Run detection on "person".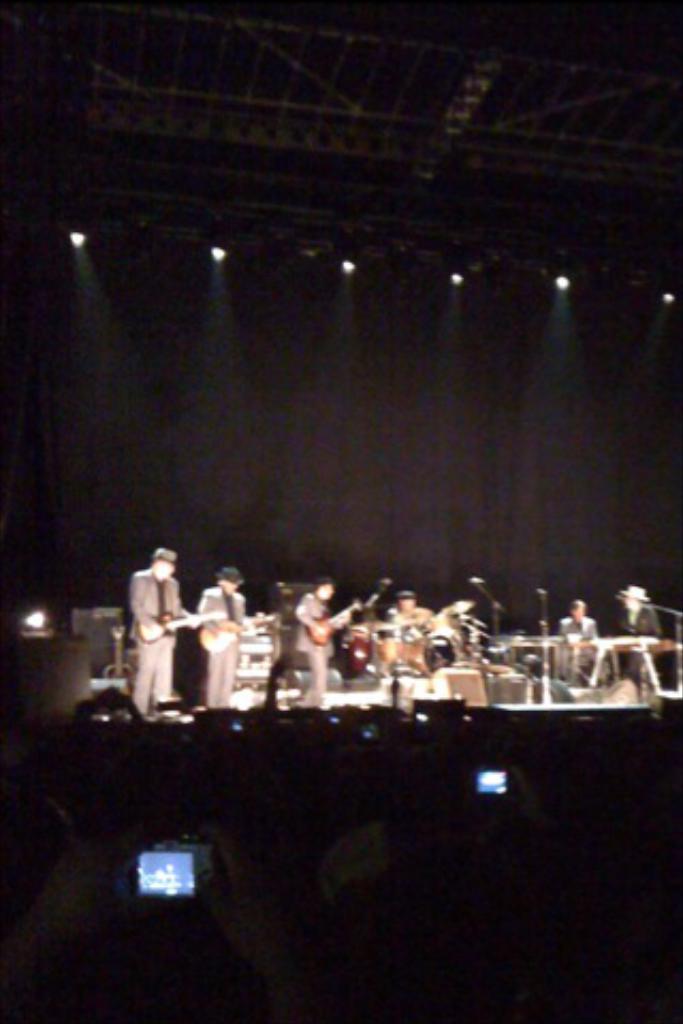
Result: [194, 570, 248, 710].
